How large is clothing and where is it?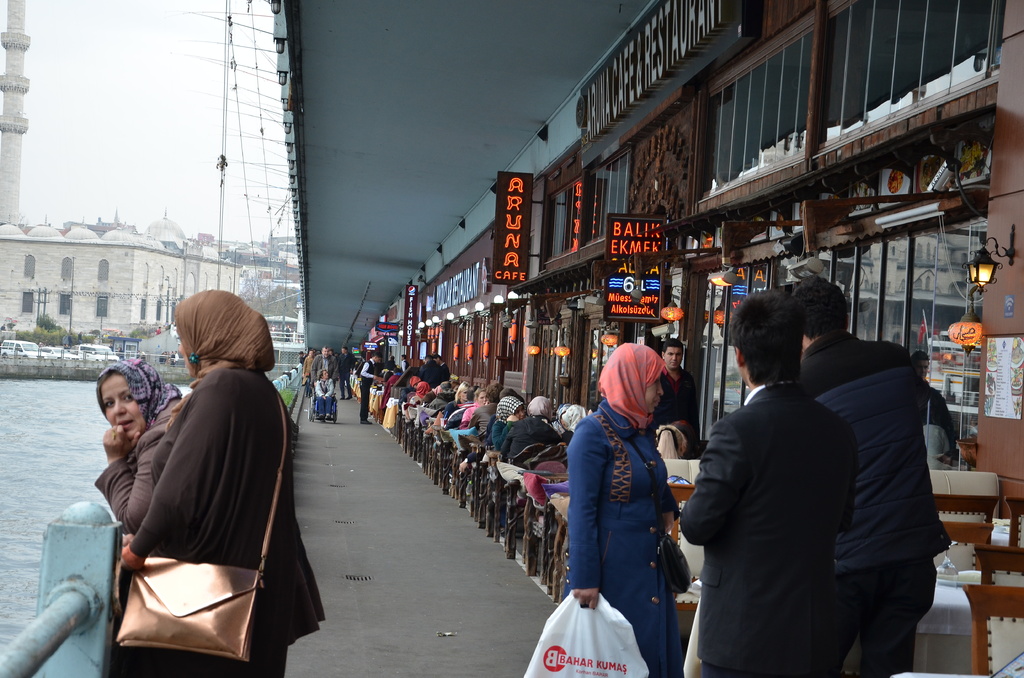
Bounding box: (101,389,191,536).
